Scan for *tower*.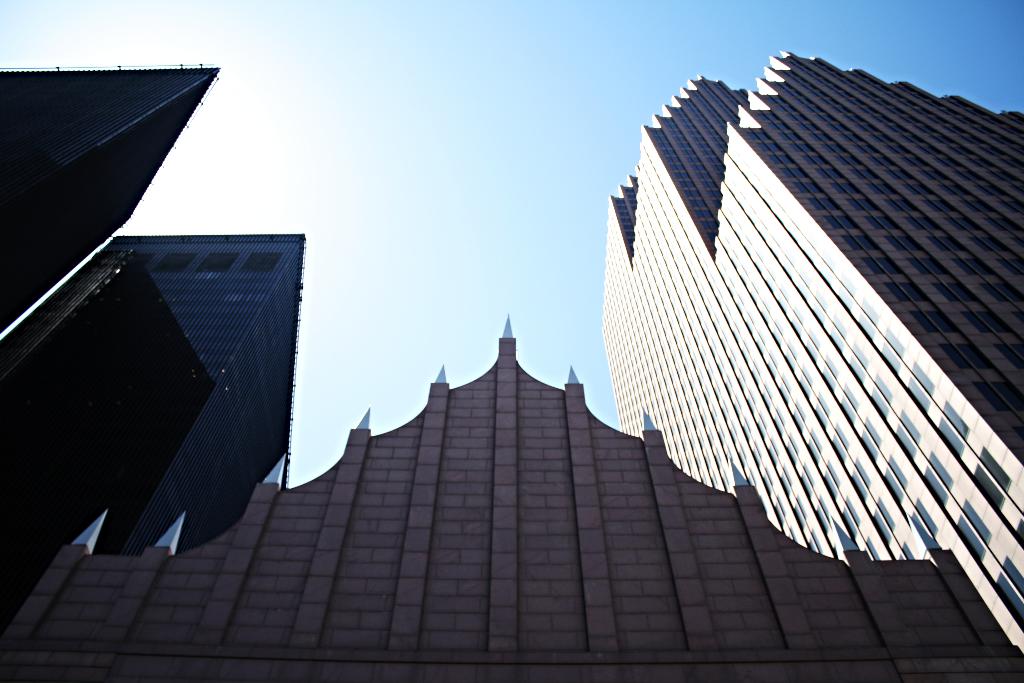
Scan result: {"x1": 0, "y1": 63, "x2": 228, "y2": 331}.
